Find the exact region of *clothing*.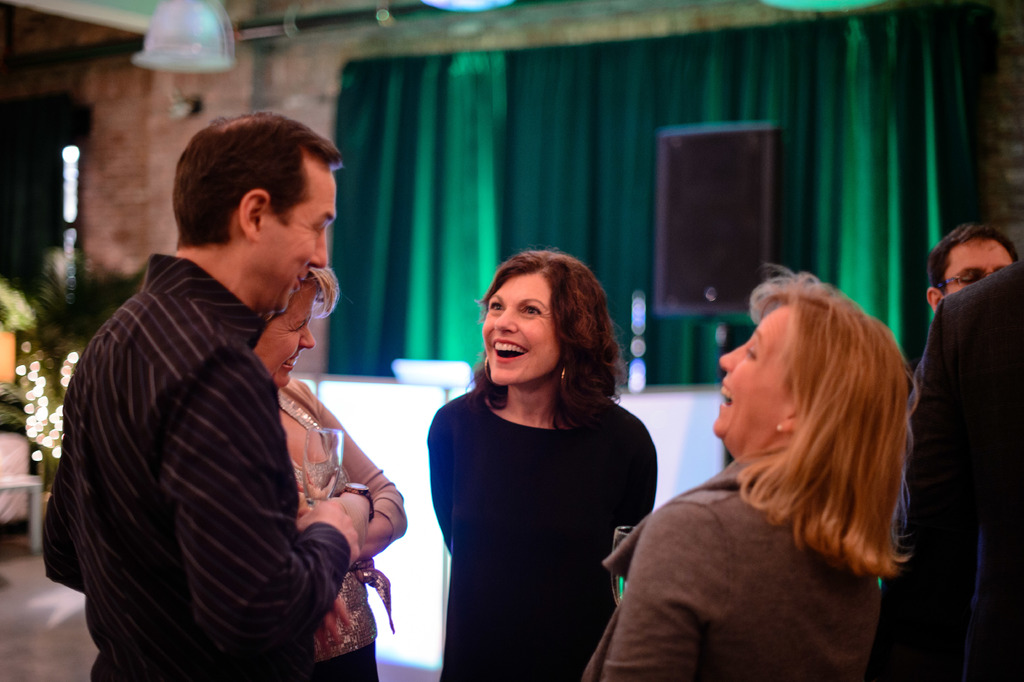
Exact region: 270/379/404/681.
